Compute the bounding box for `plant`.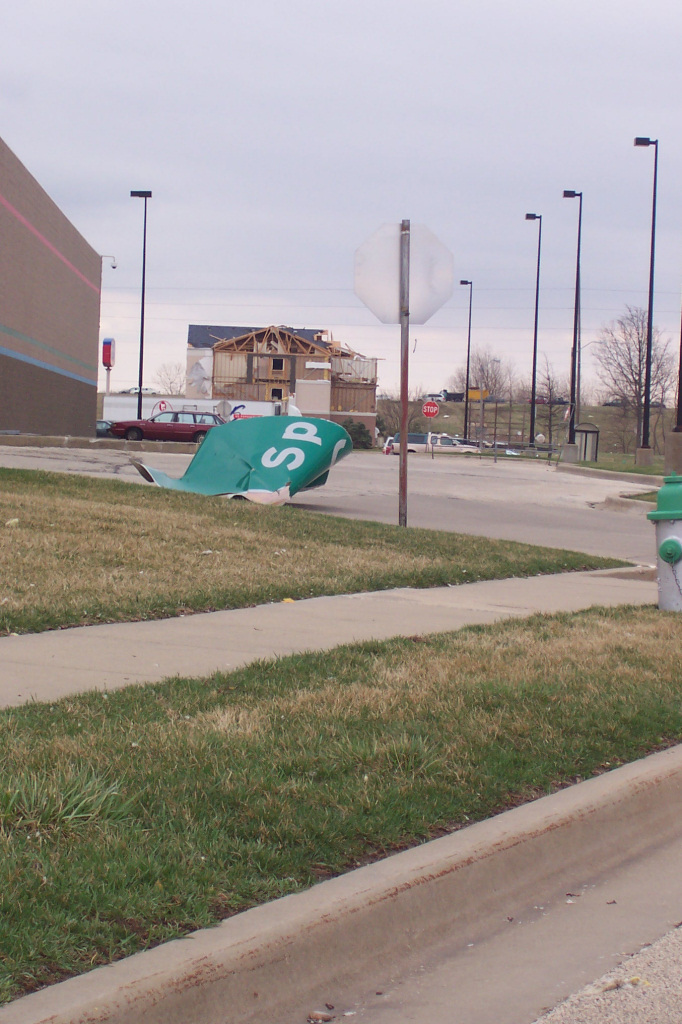
bbox=(595, 400, 665, 409).
